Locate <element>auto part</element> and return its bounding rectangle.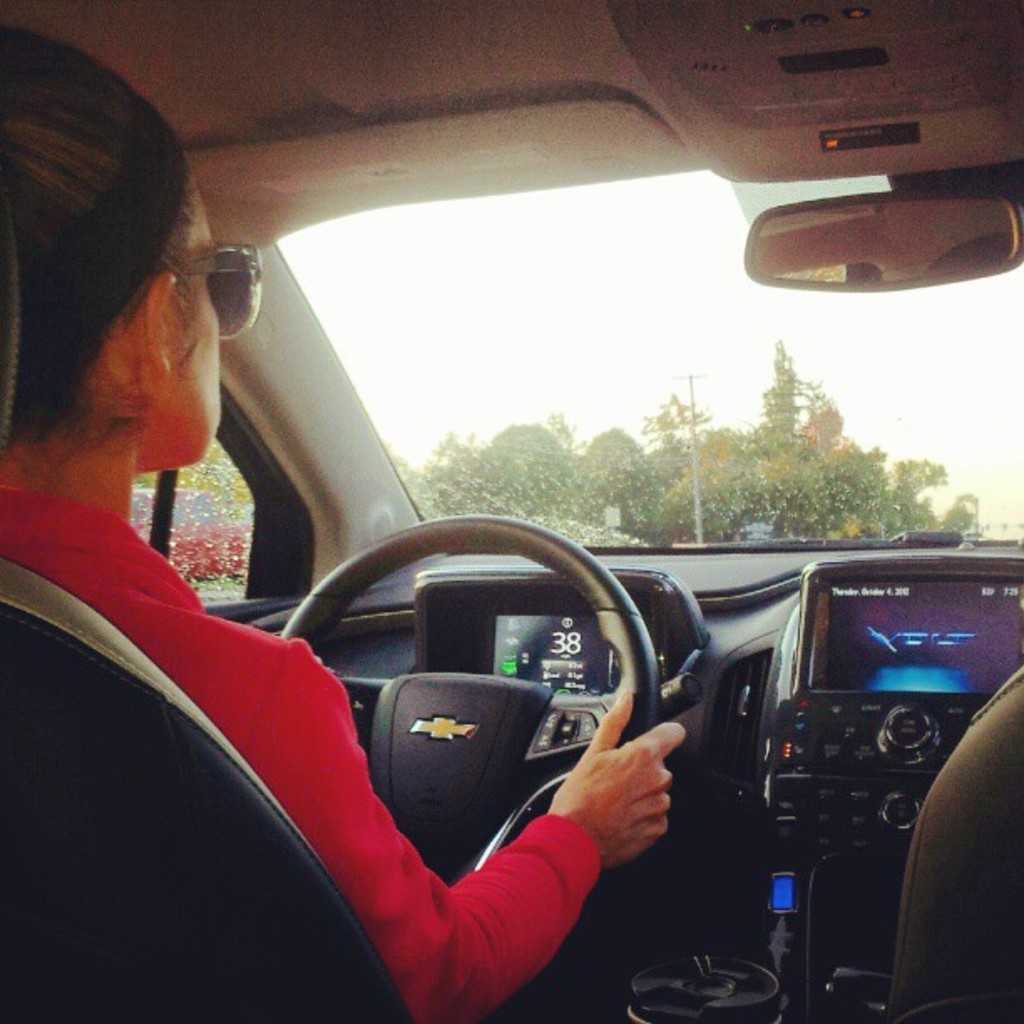
[278, 510, 661, 897].
